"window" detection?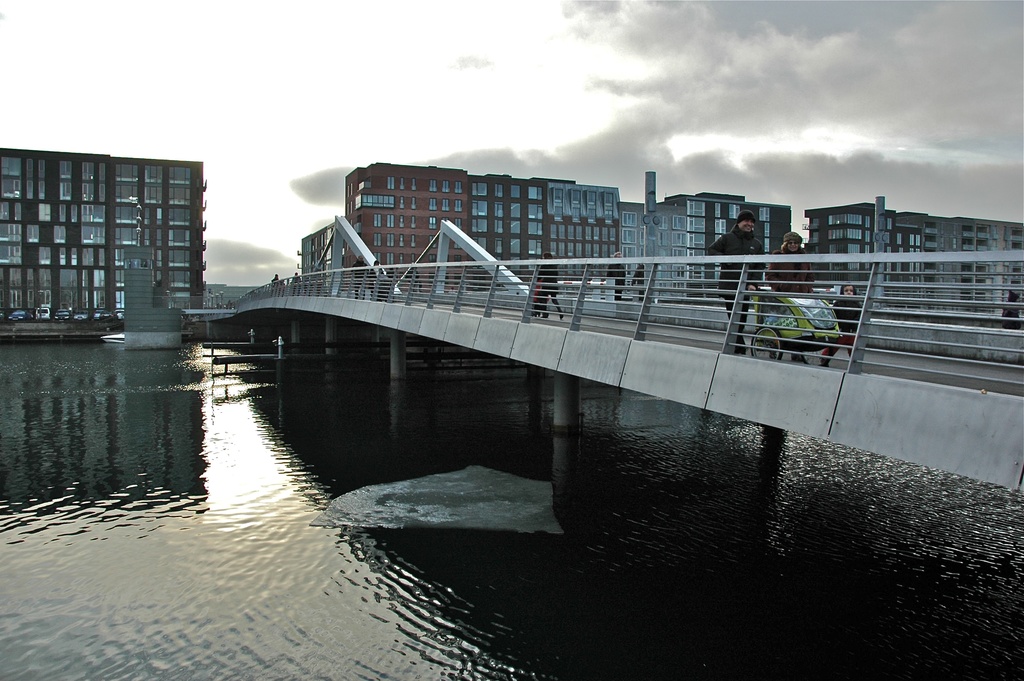
[left=388, top=178, right=395, bottom=191]
